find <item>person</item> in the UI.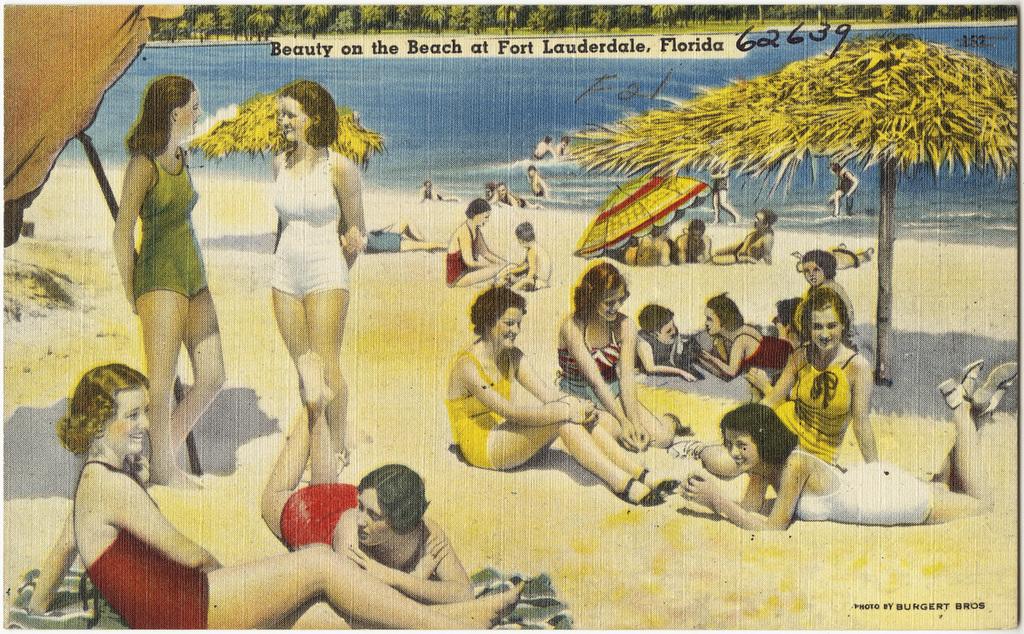
UI element at <bbox>784, 246, 864, 349</bbox>.
